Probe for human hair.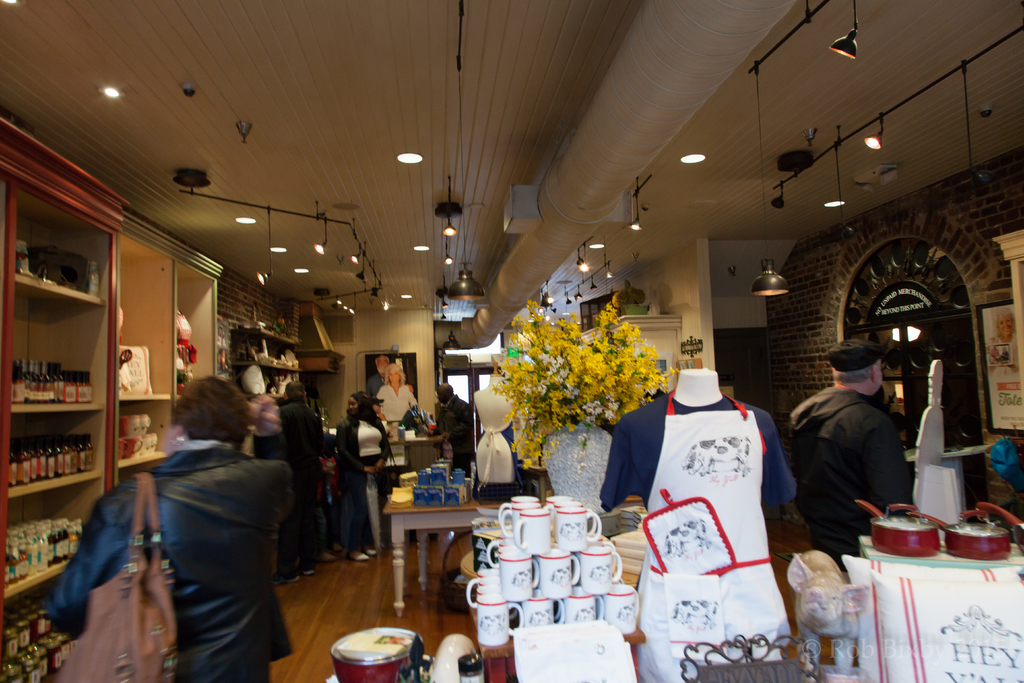
Probe result: left=350, top=393, right=375, bottom=420.
